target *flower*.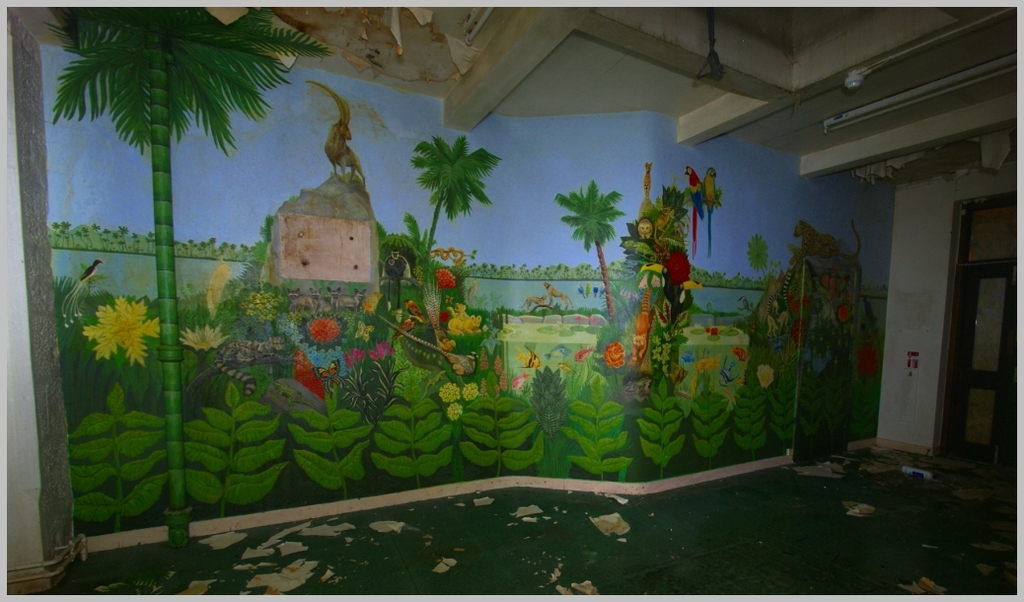
Target region: <bbox>790, 320, 799, 339</bbox>.
